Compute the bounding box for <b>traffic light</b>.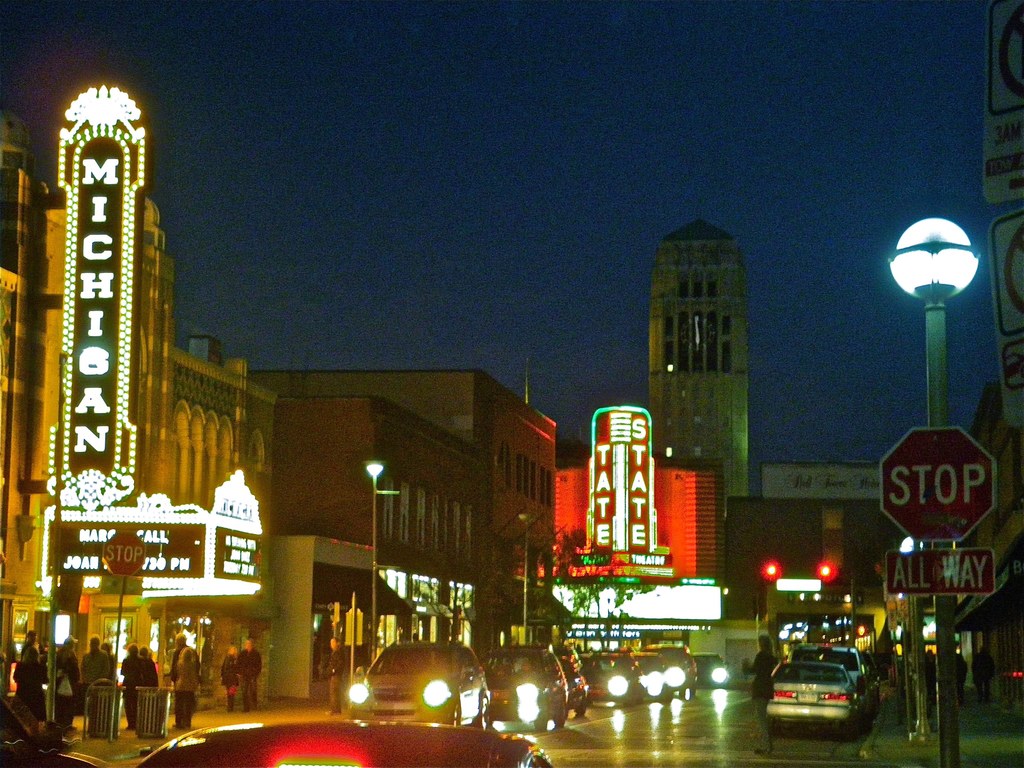
bbox(855, 625, 868, 637).
